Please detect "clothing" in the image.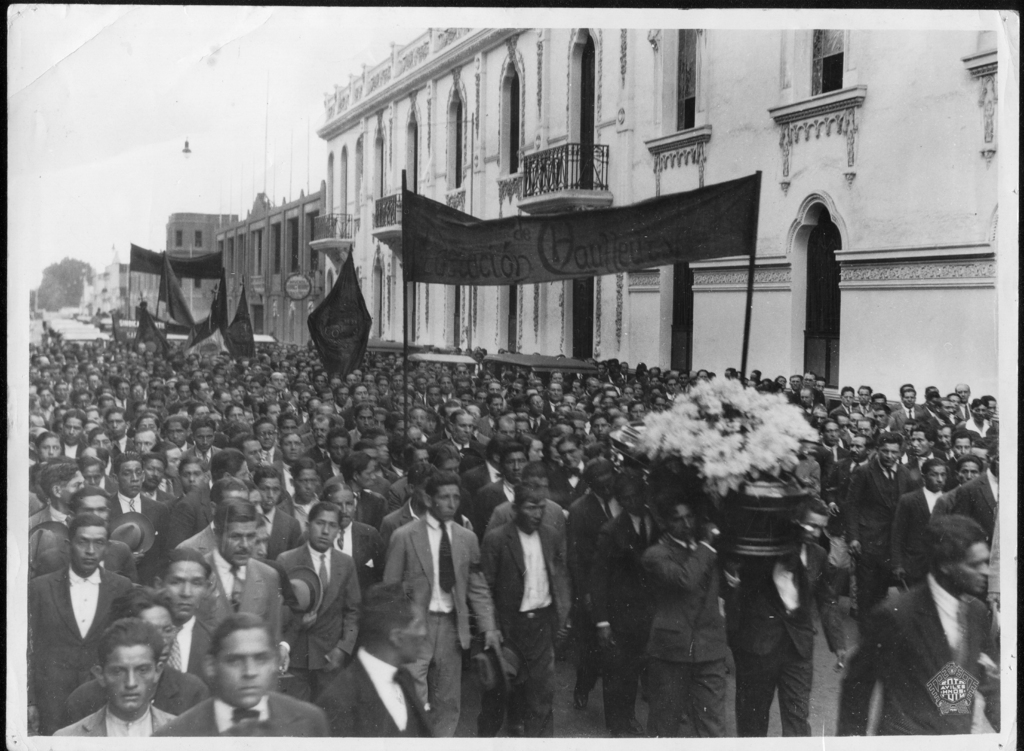
box=[274, 538, 364, 695].
